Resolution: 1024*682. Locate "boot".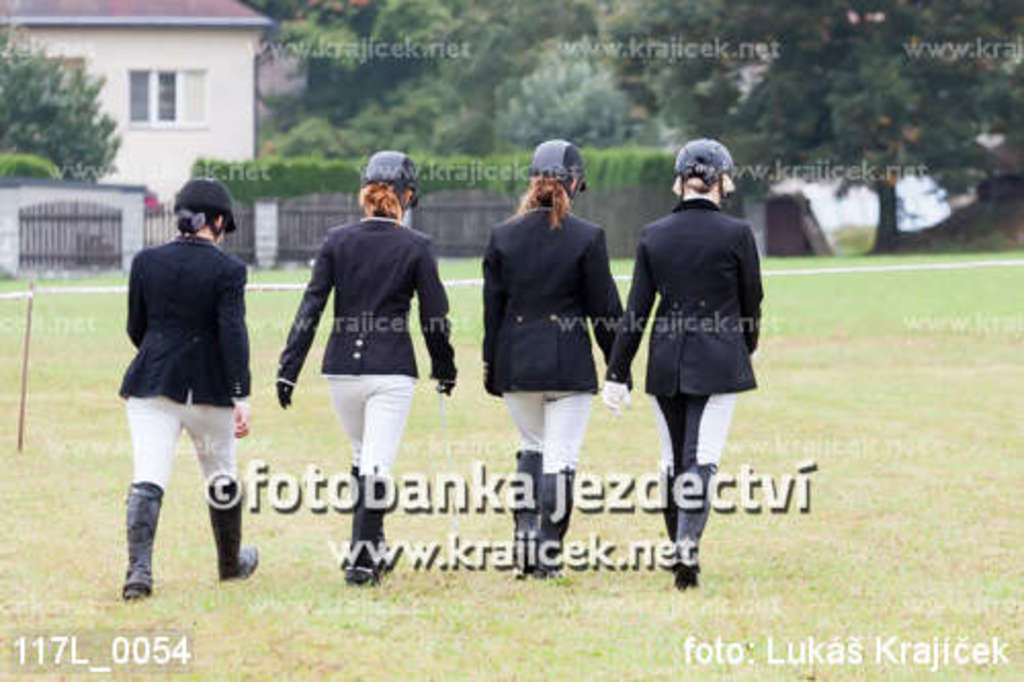
203, 481, 258, 586.
